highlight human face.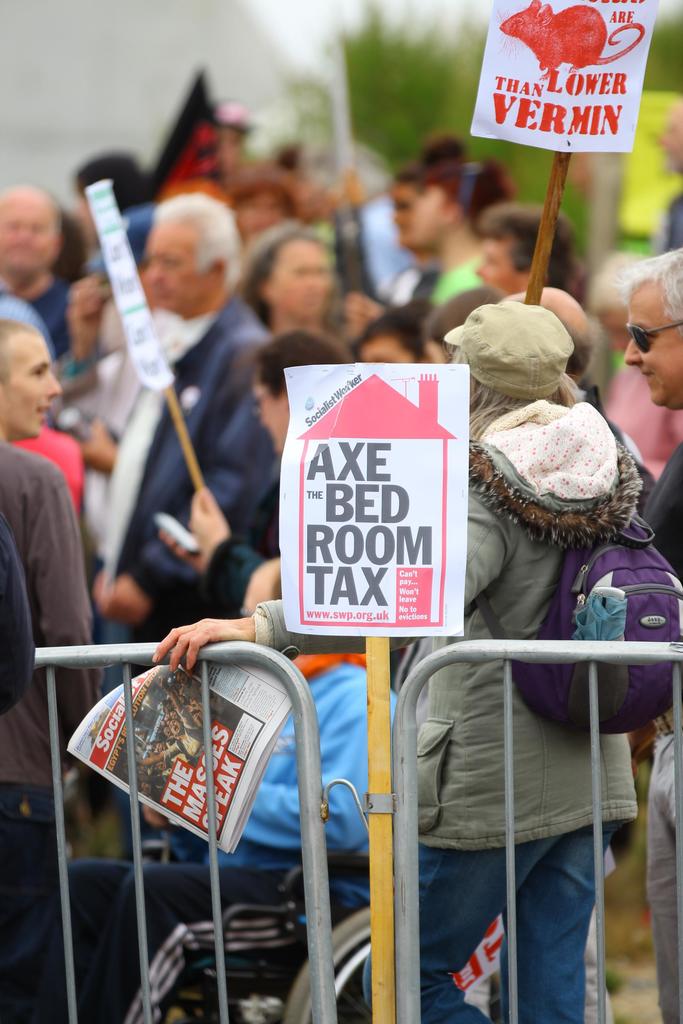
Highlighted region: <bbox>474, 239, 514, 298</bbox>.
